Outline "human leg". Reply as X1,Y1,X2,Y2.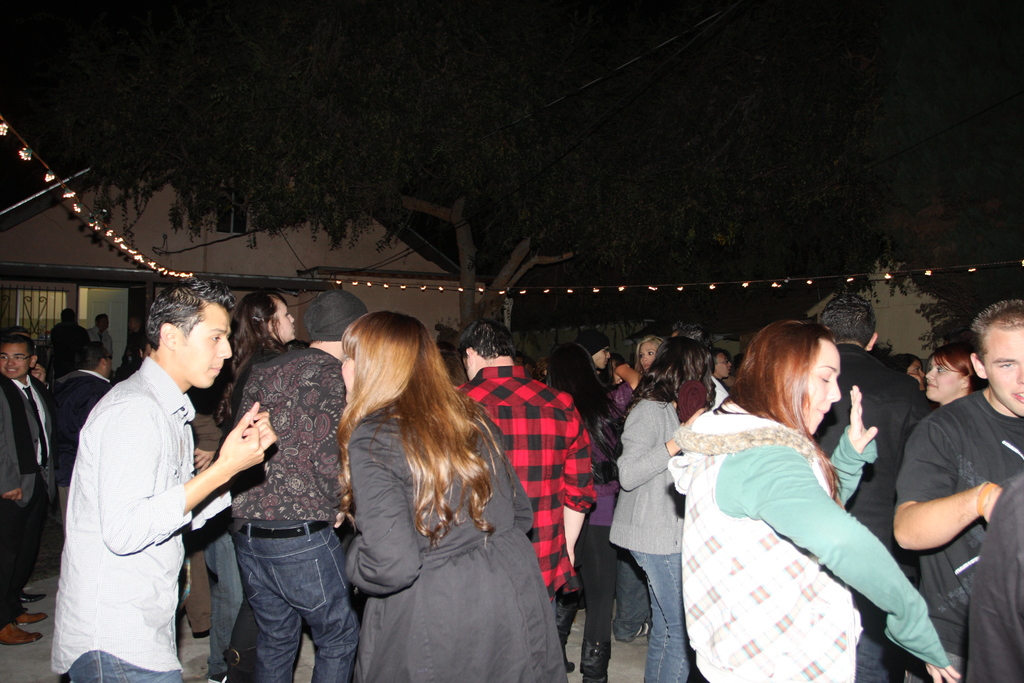
570,523,619,680.
